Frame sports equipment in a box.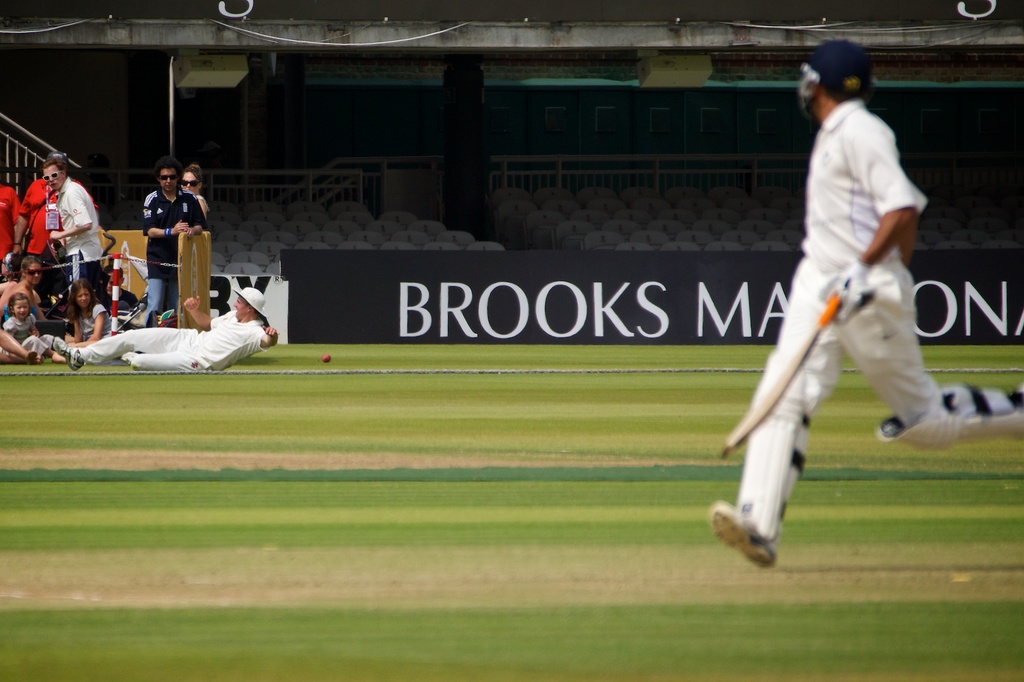
819:262:872:325.
